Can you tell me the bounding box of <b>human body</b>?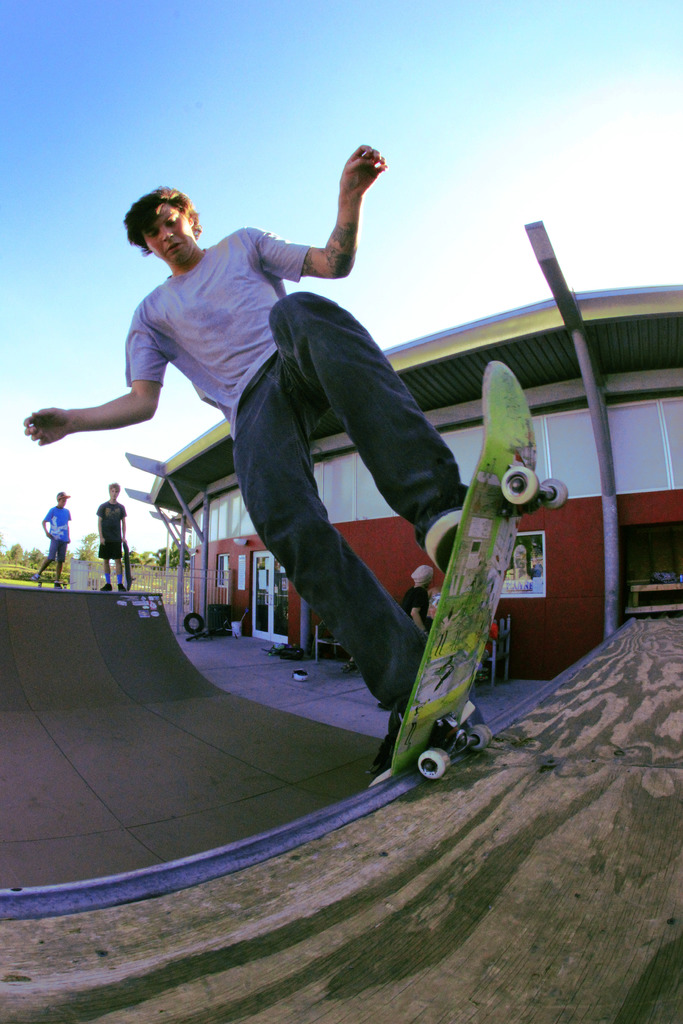
41,510,69,587.
